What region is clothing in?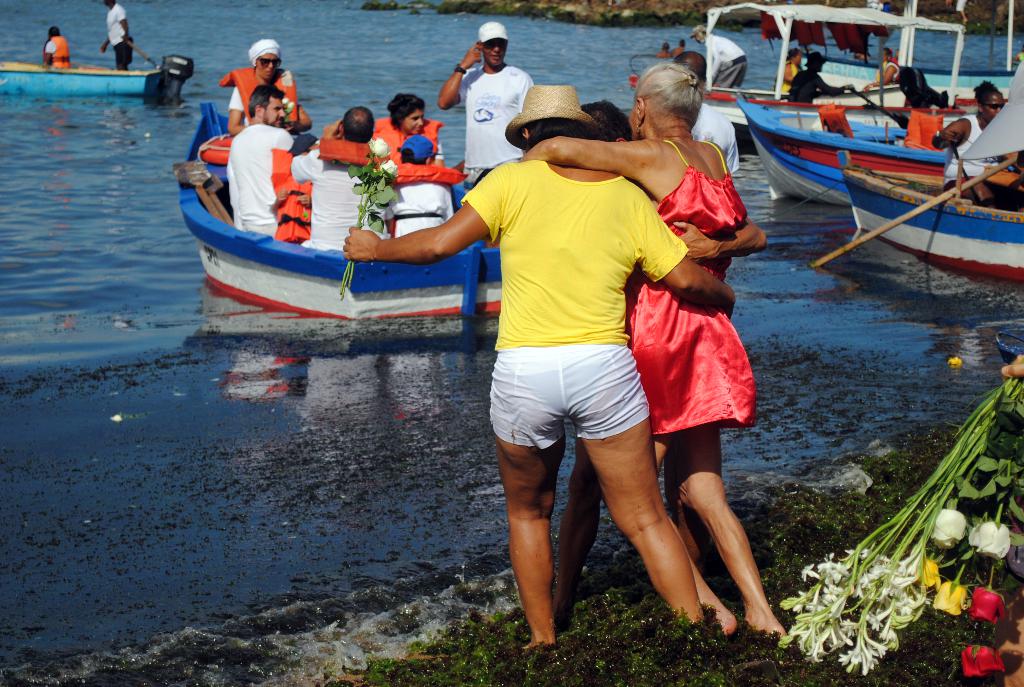
pyautogui.locateOnScreen(102, 0, 132, 67).
